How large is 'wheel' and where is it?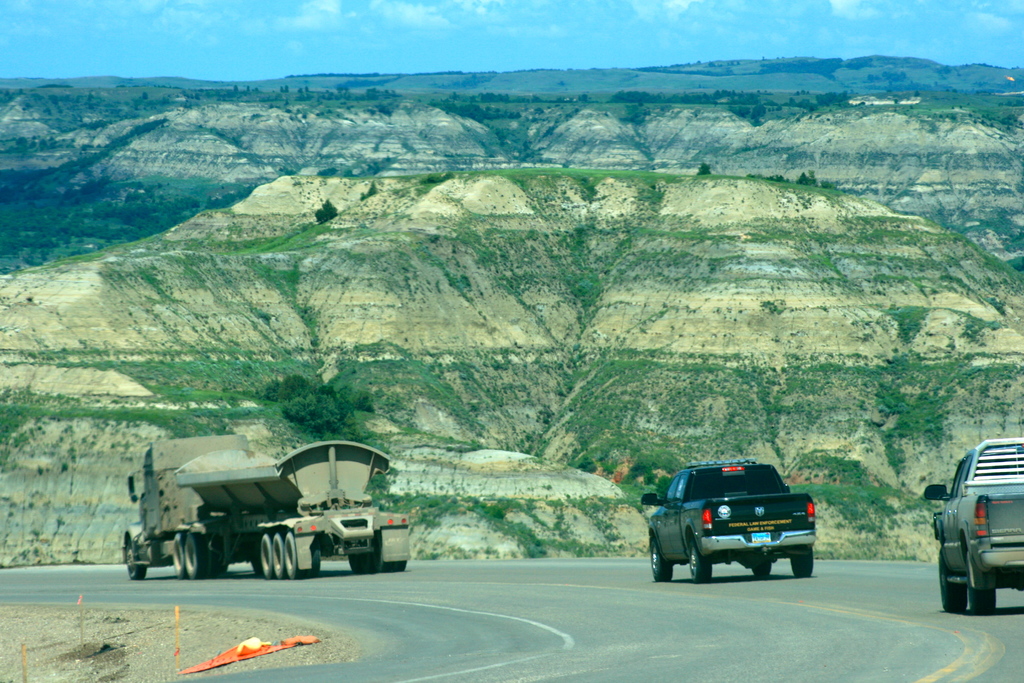
Bounding box: 652, 537, 675, 584.
